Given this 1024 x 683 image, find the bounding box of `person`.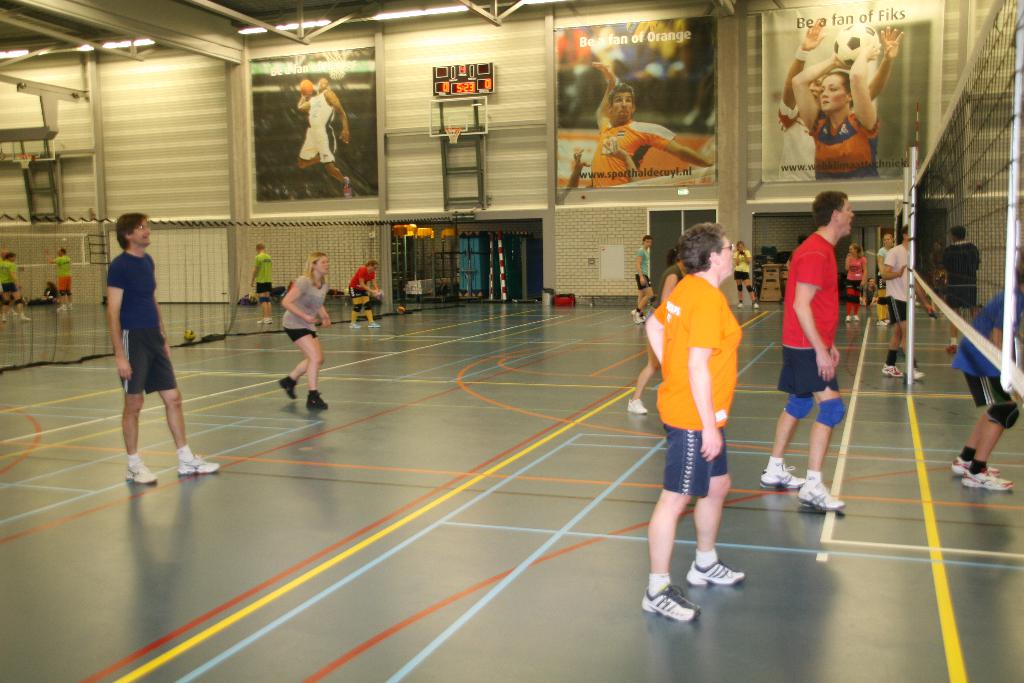
[x1=939, y1=226, x2=986, y2=310].
